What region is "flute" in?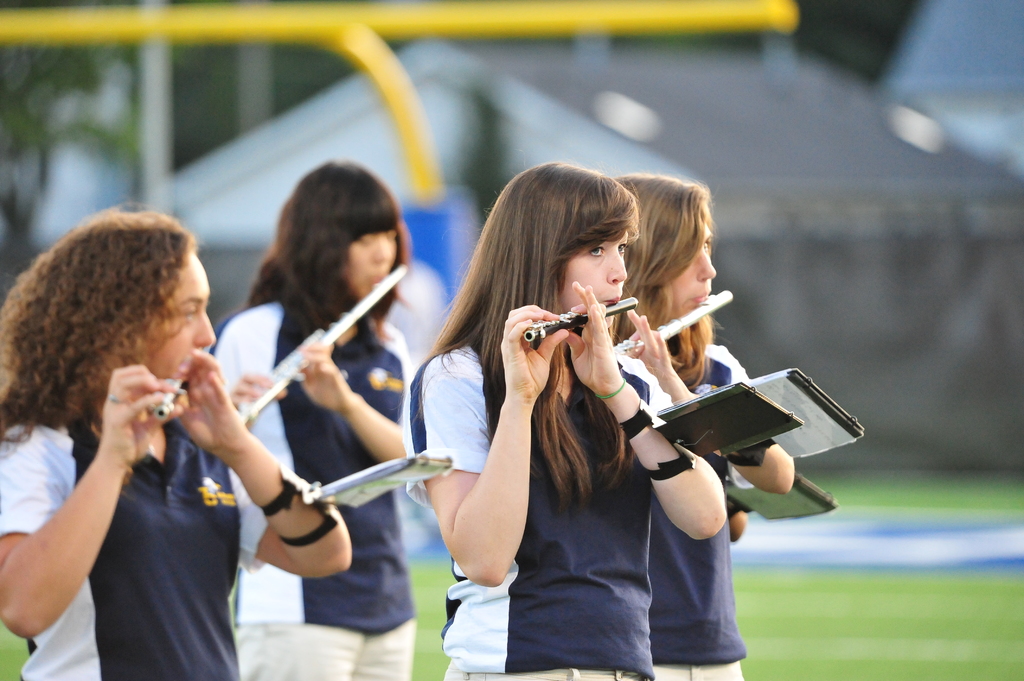
[236,268,408,424].
